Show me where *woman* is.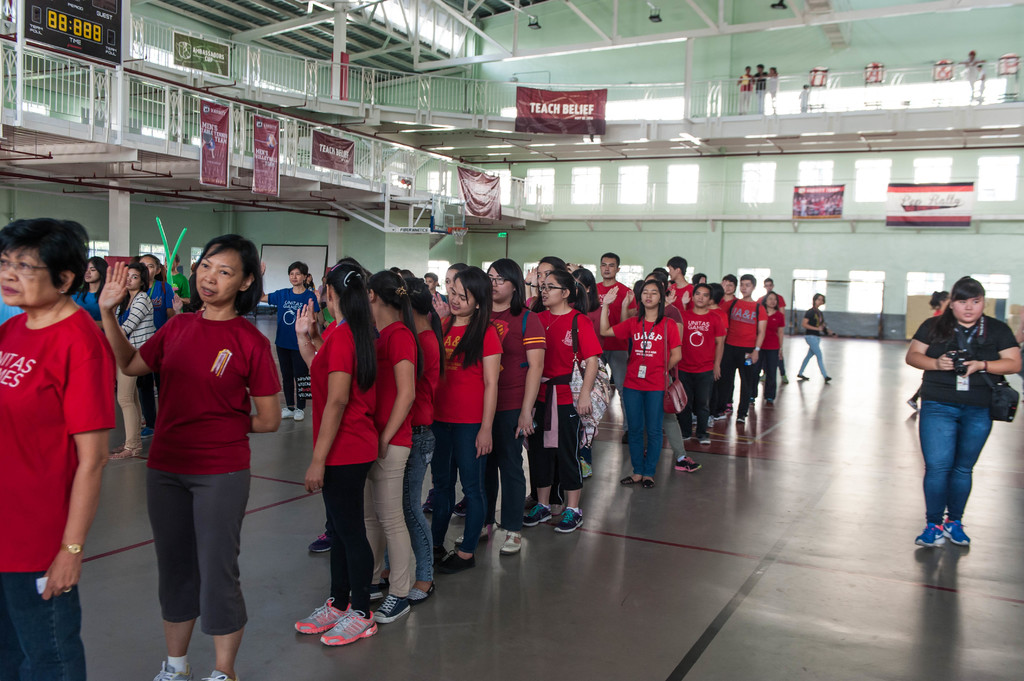
*woman* is at region(355, 264, 422, 634).
